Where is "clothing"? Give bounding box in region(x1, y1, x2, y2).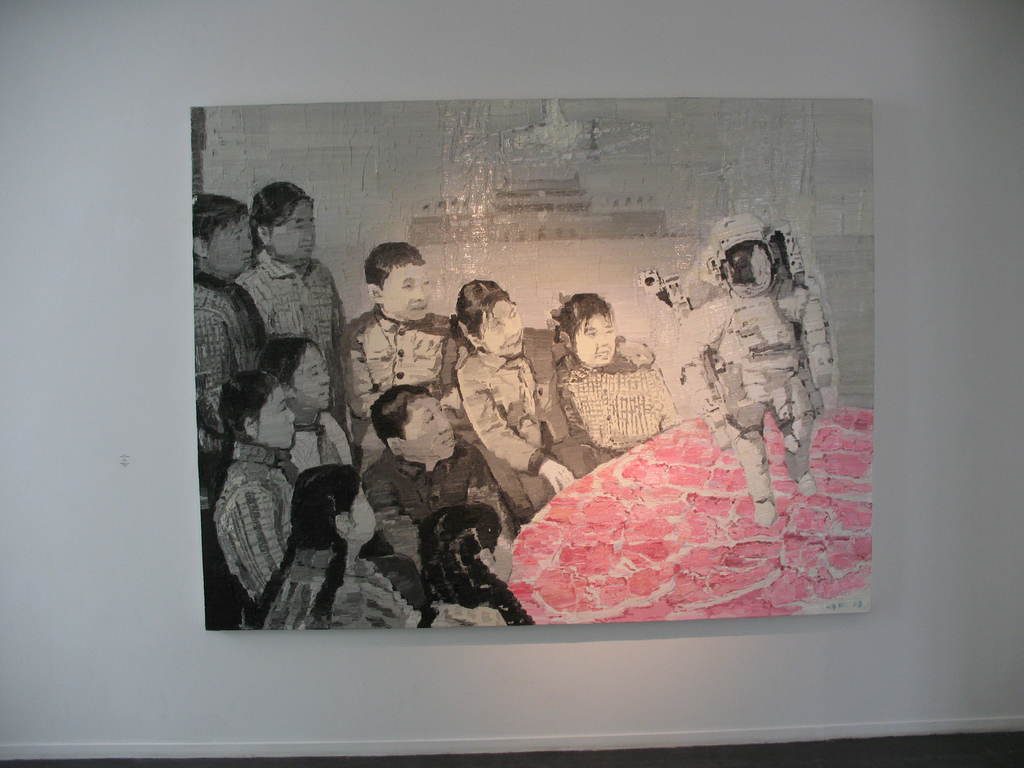
region(265, 548, 420, 630).
